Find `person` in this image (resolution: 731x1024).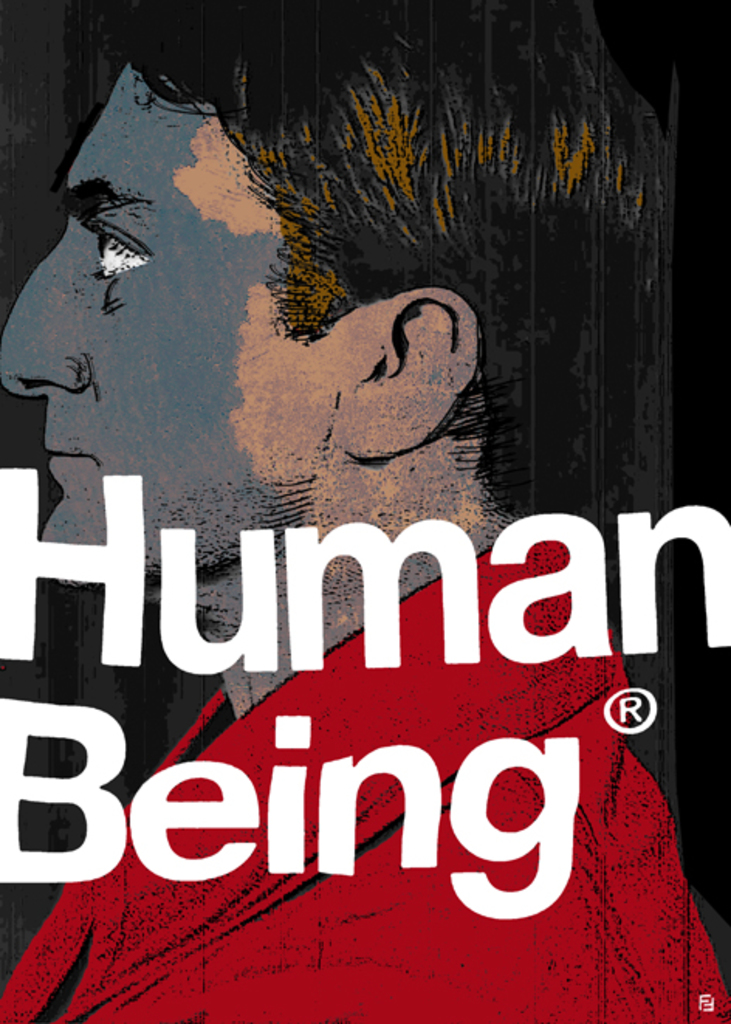
[0,0,729,1022].
